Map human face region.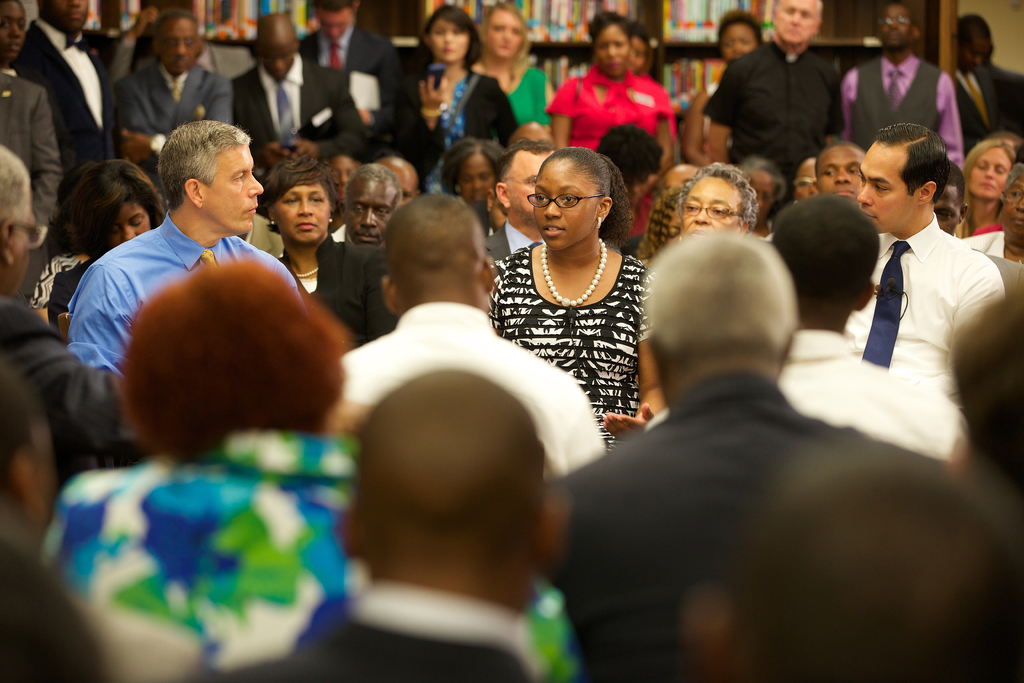
Mapped to (719,22,758,66).
